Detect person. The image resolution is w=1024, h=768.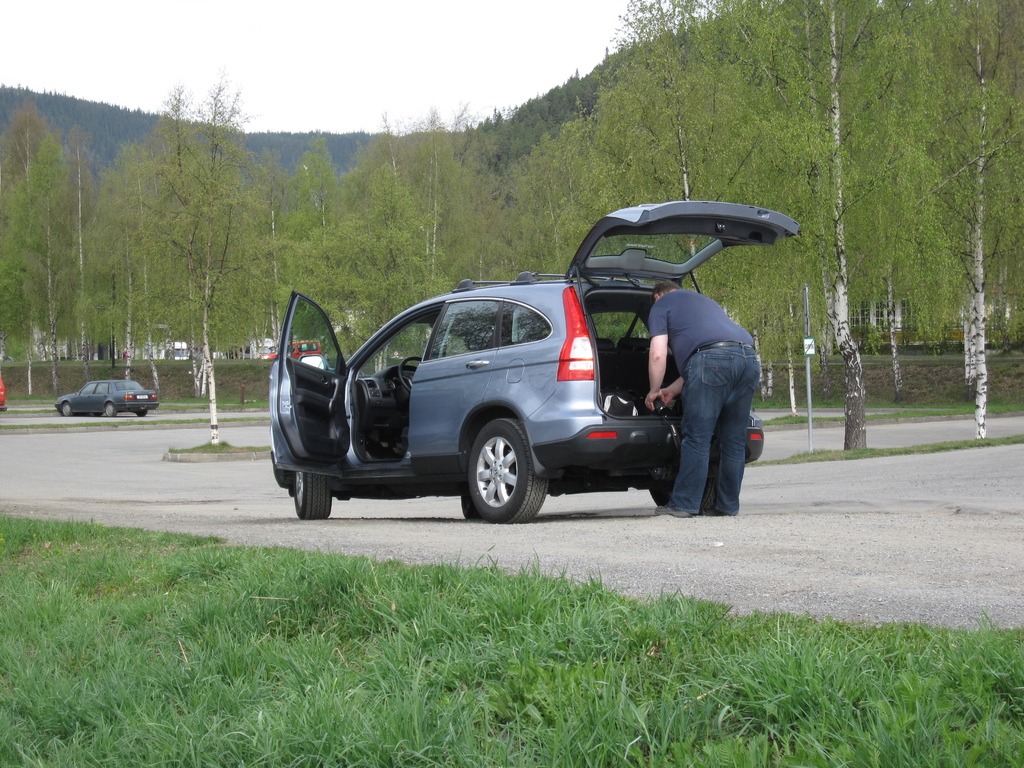
detection(647, 281, 764, 520).
